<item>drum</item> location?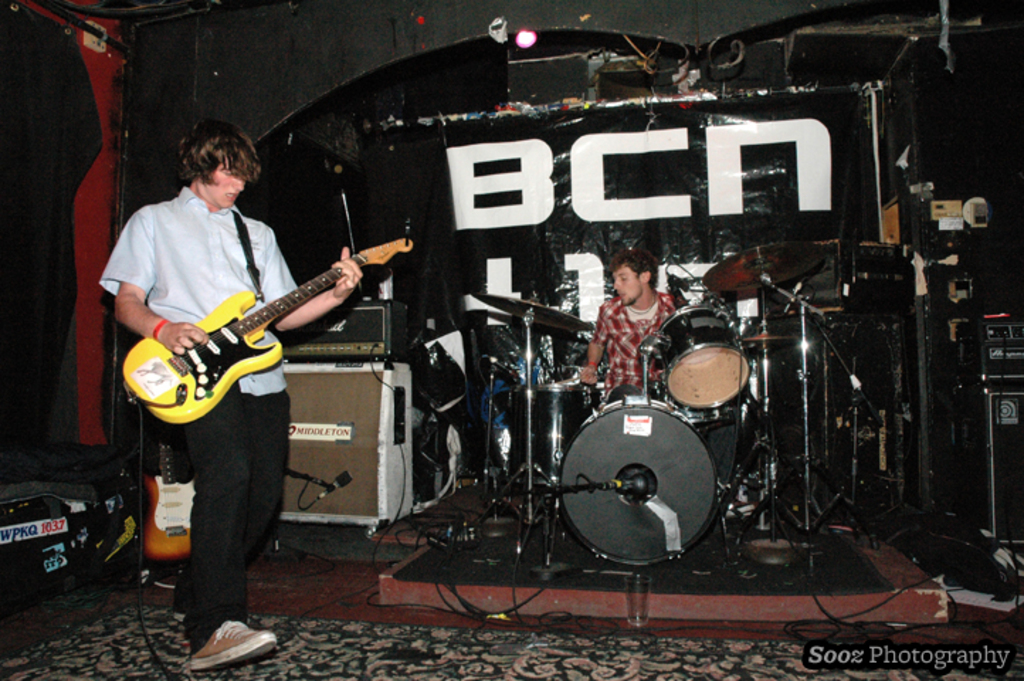
559/397/718/567
